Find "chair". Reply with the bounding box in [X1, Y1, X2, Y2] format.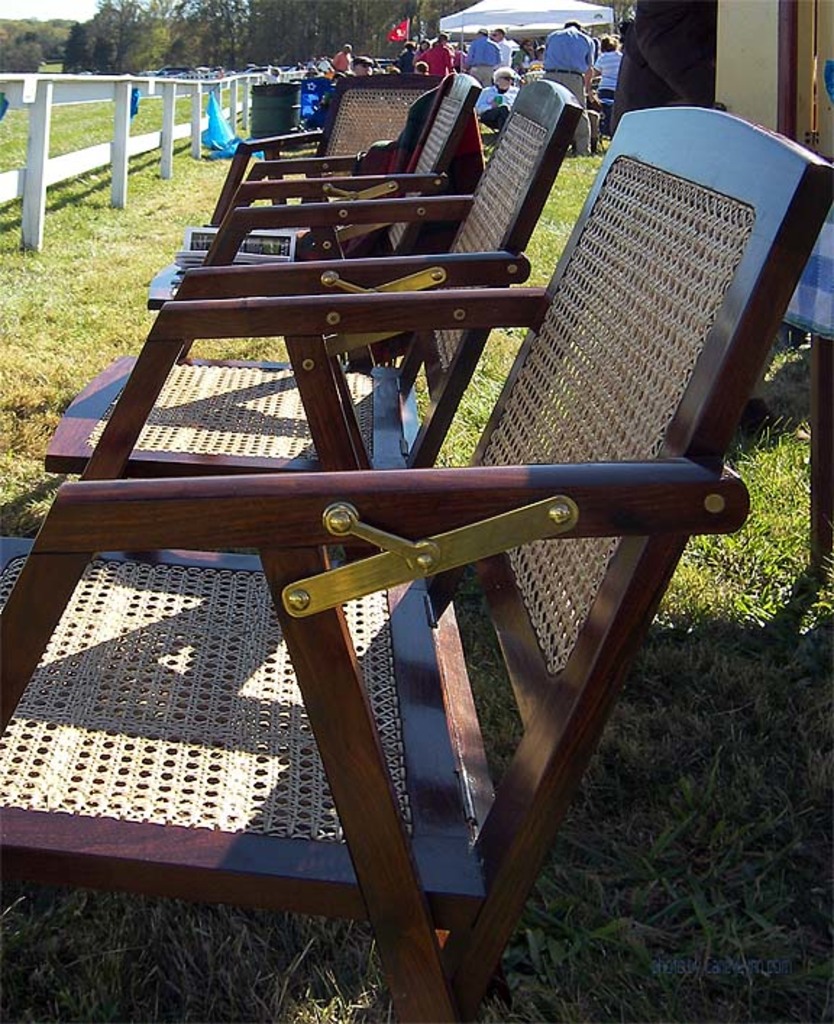
[145, 70, 478, 369].
